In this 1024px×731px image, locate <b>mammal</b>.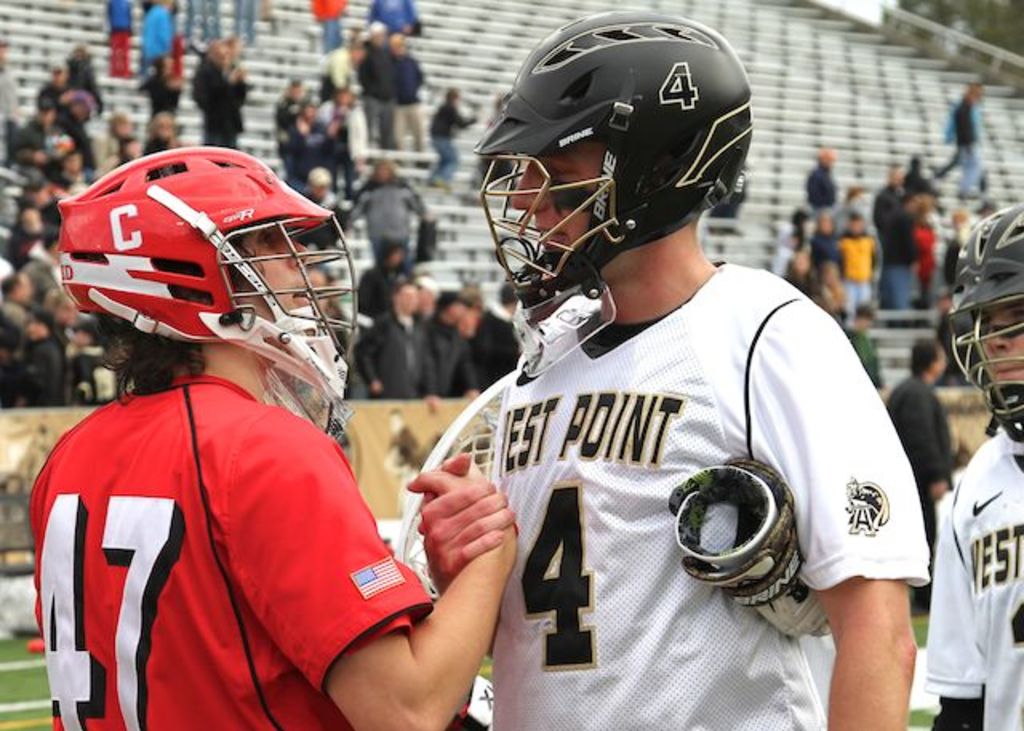
Bounding box: detection(363, 0, 418, 26).
